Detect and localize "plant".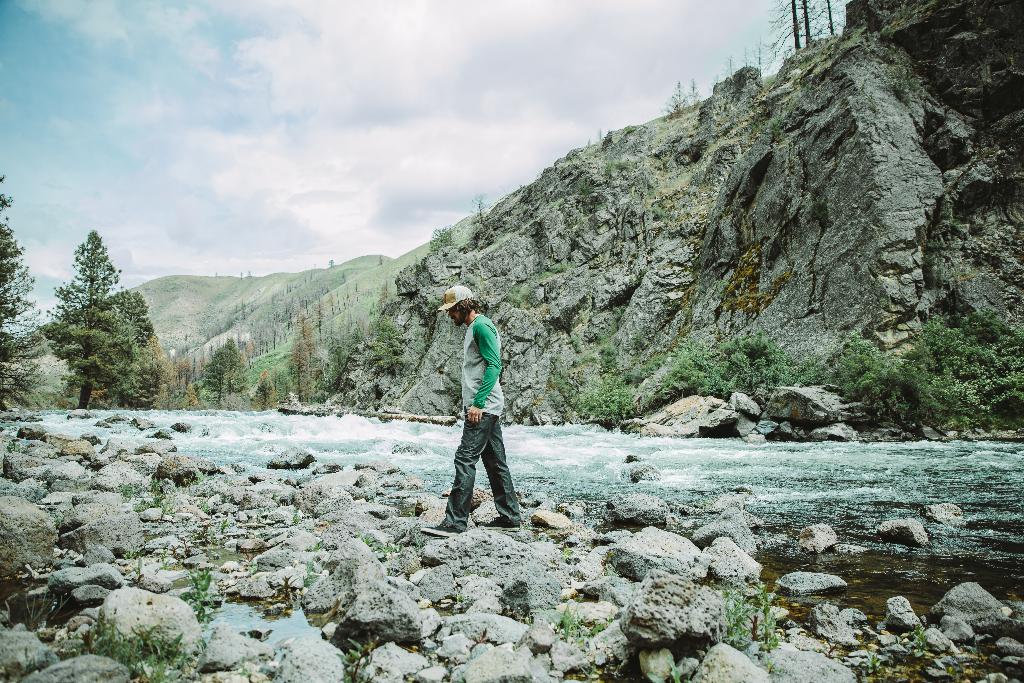
Localized at bbox=[727, 121, 737, 131].
